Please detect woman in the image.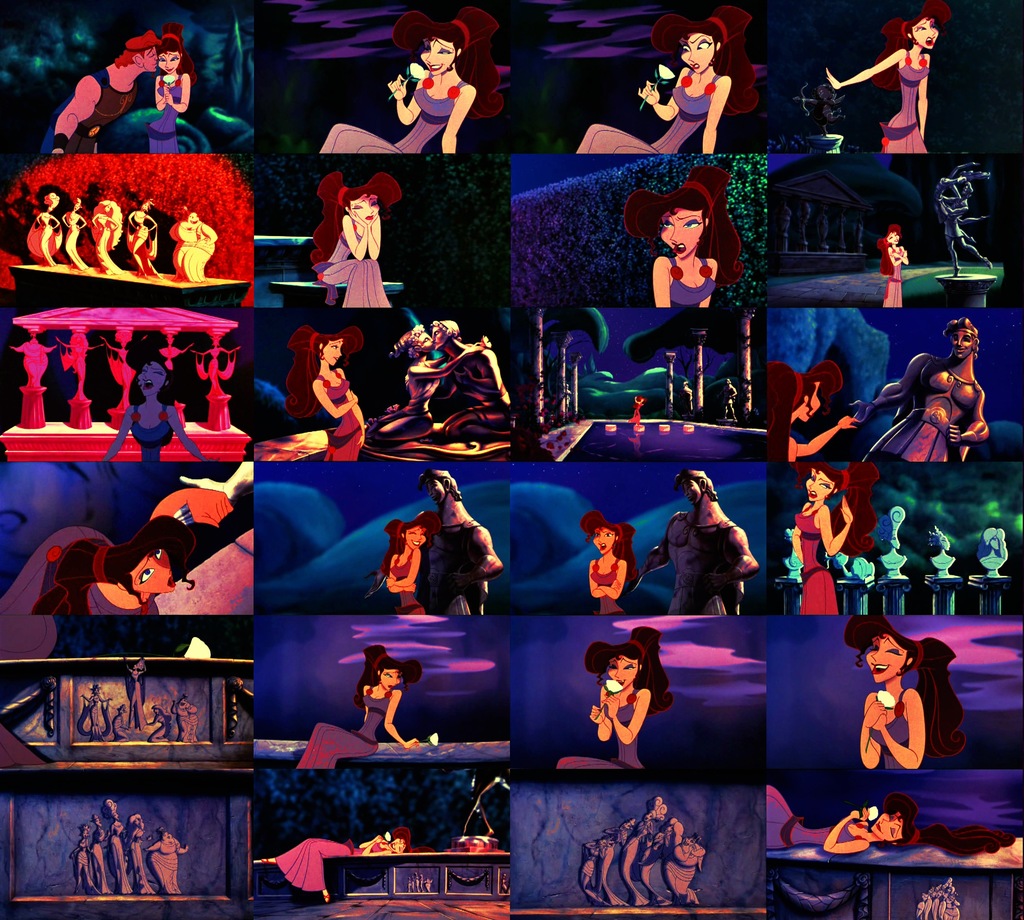
(left=576, top=15, right=776, bottom=161).
